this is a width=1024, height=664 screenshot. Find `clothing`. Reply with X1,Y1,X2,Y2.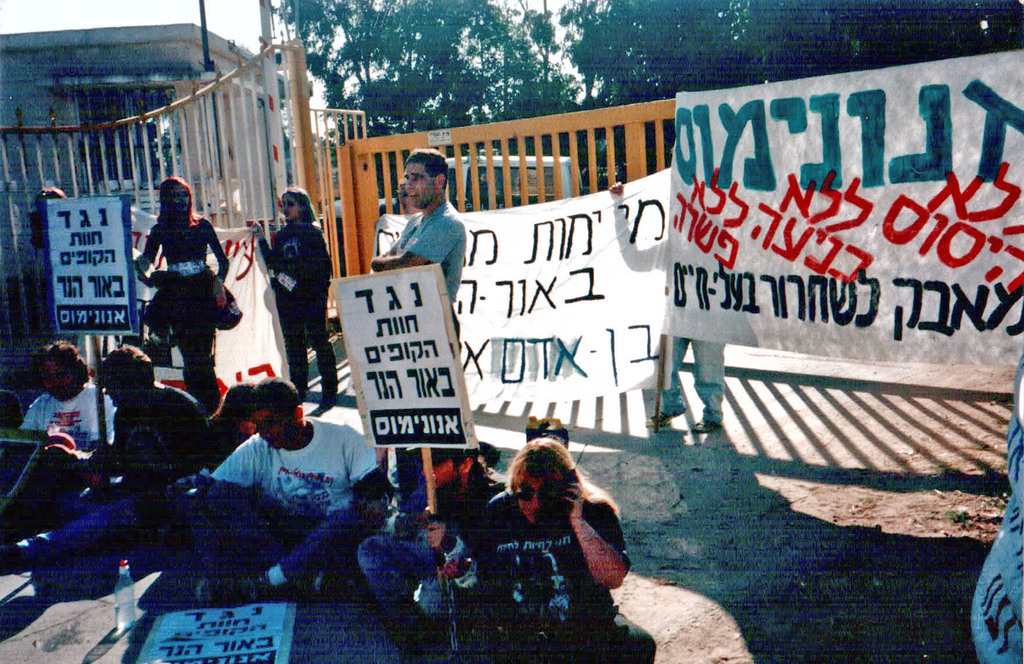
654,336,726,426.
